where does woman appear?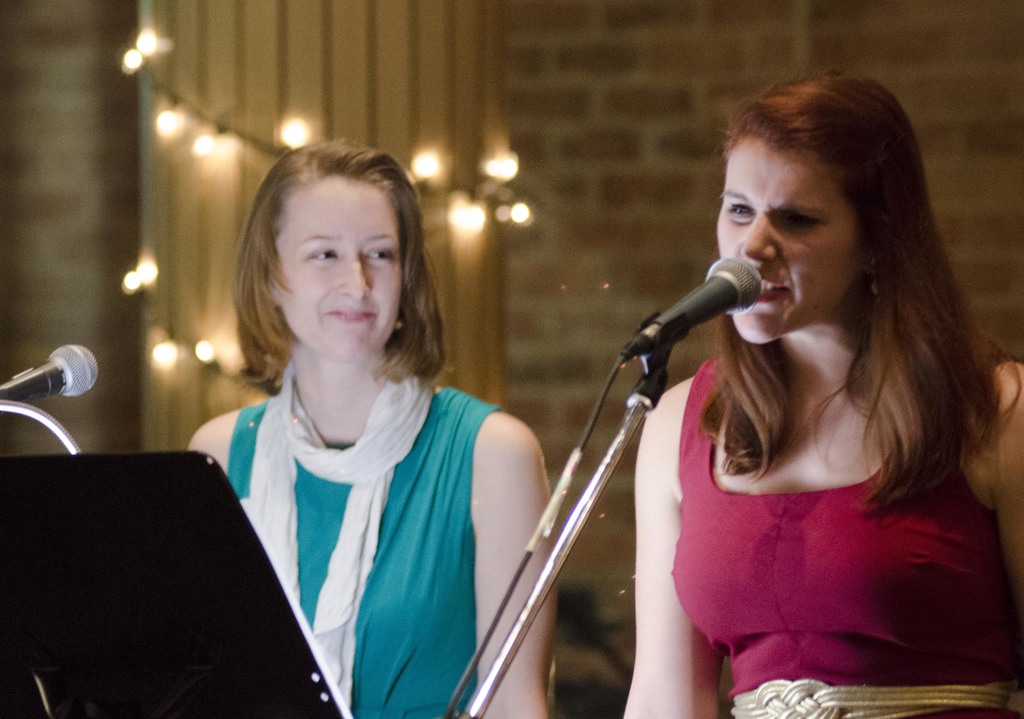
Appears at <box>184,144,556,718</box>.
